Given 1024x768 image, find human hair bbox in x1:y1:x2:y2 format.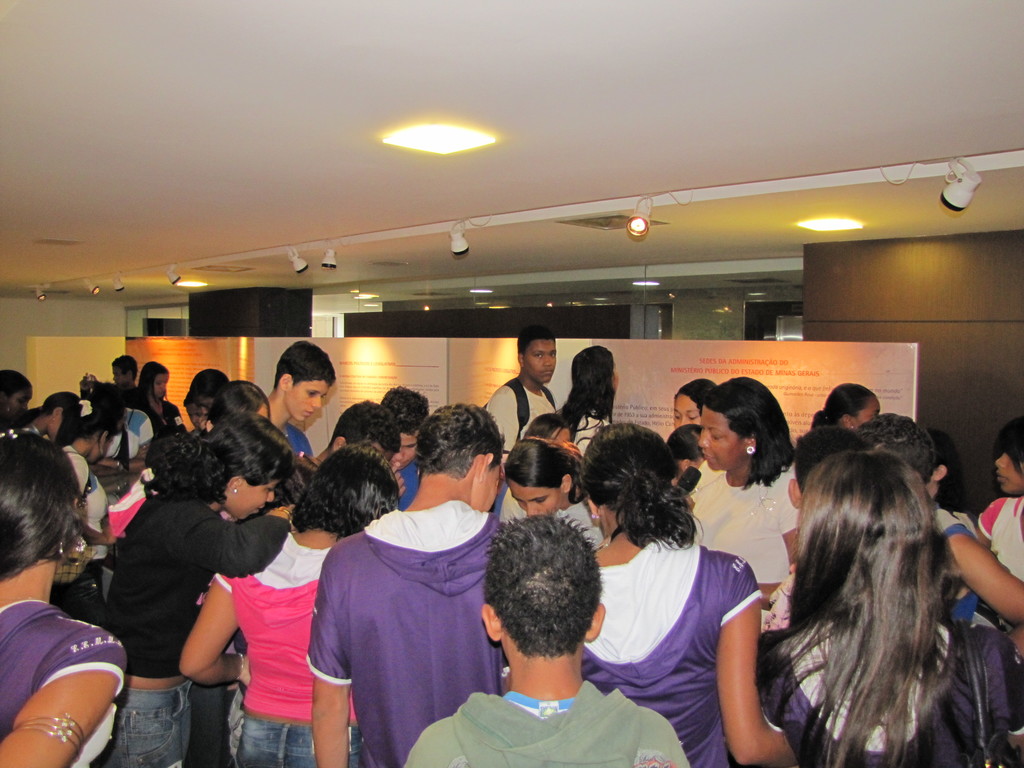
732:438:991:767.
